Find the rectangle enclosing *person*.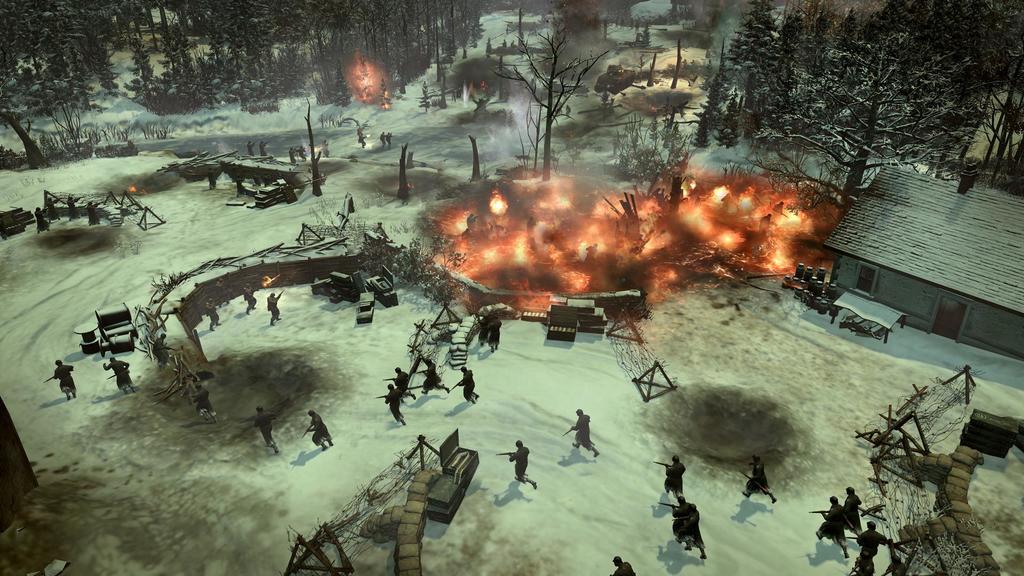
Rect(676, 493, 708, 558).
